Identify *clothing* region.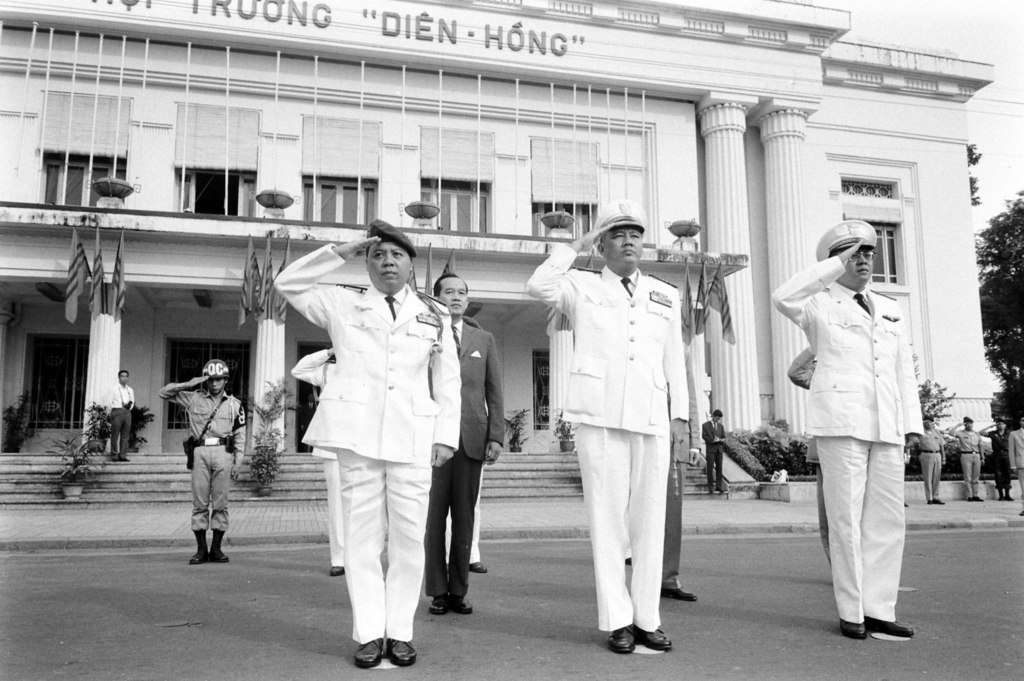
Region: 781 347 844 584.
